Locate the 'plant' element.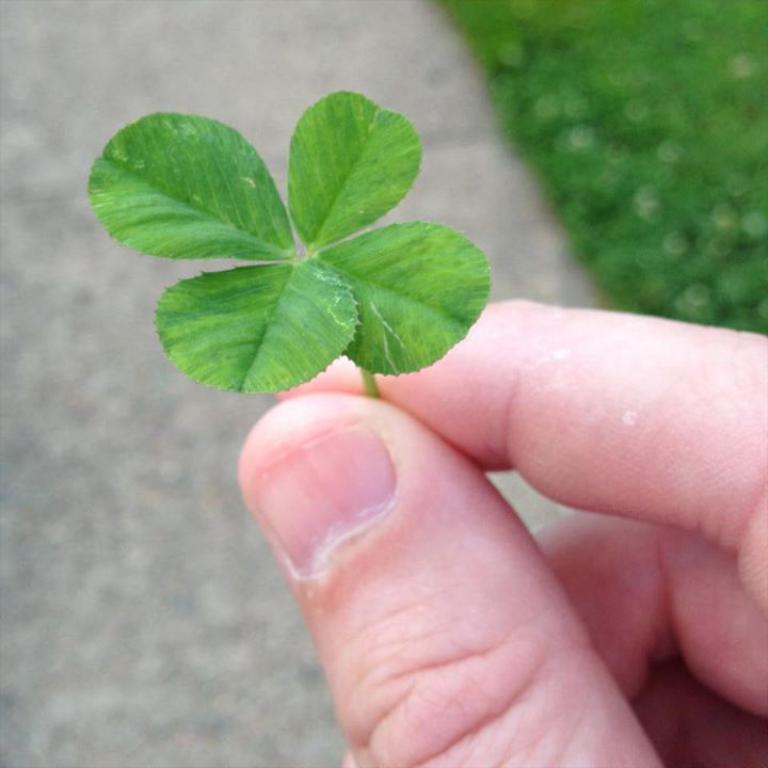
Element bbox: <box>90,91,489,401</box>.
